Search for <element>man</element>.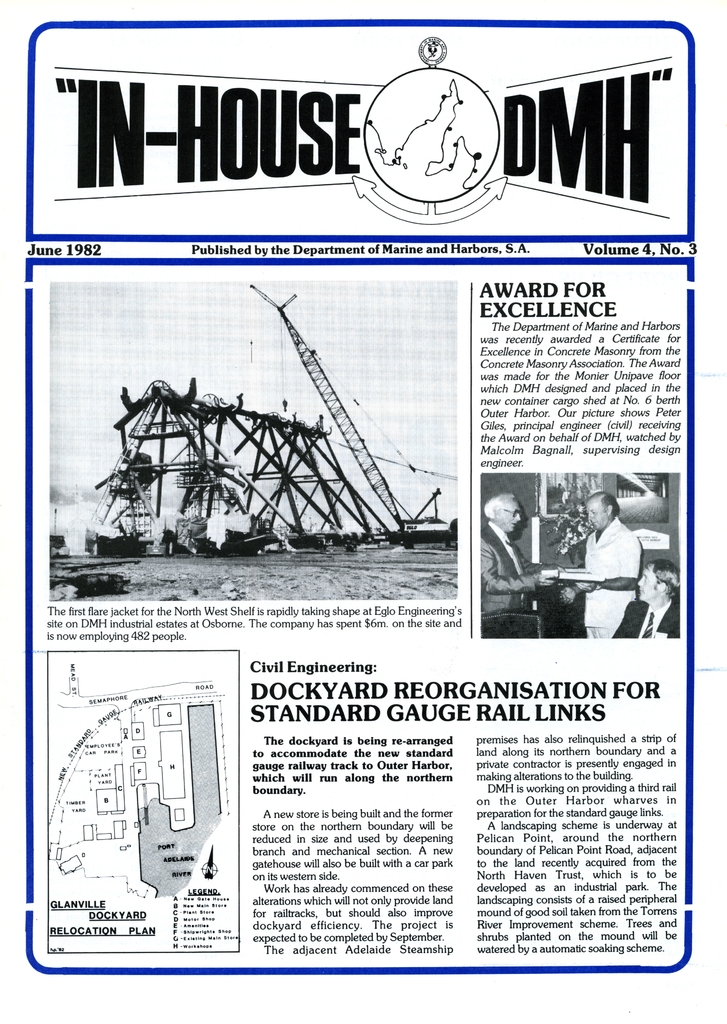
Found at bbox=[564, 472, 678, 630].
